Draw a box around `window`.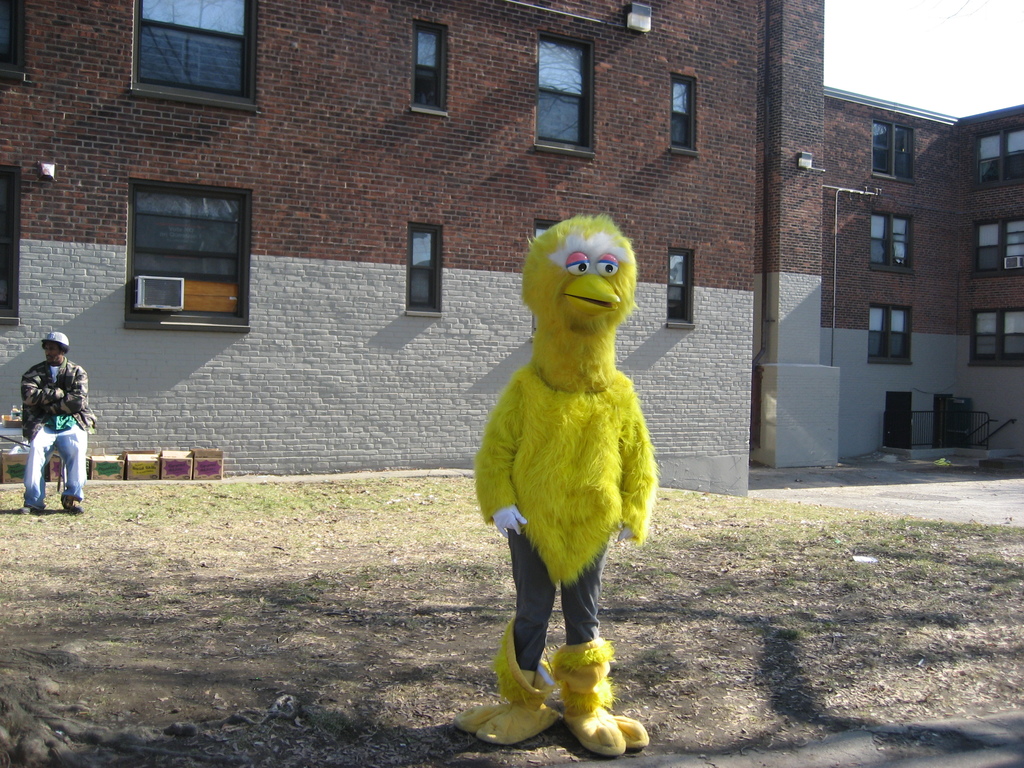
[406,222,444,315].
